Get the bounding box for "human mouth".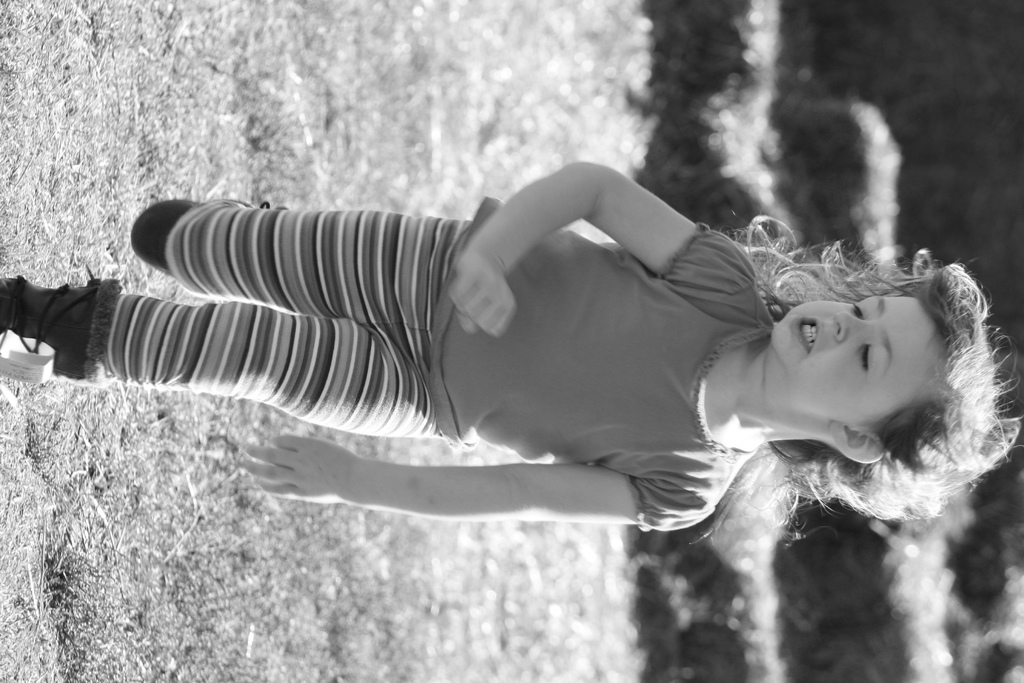
792:317:819:359.
